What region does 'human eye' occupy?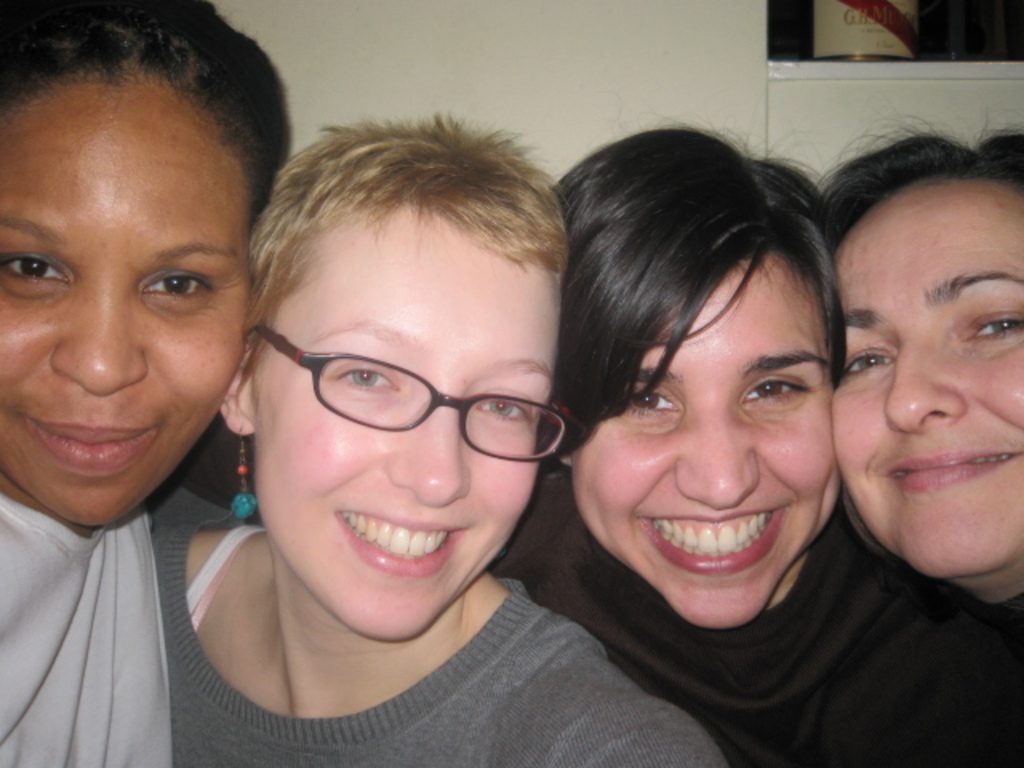
region(0, 248, 75, 301).
